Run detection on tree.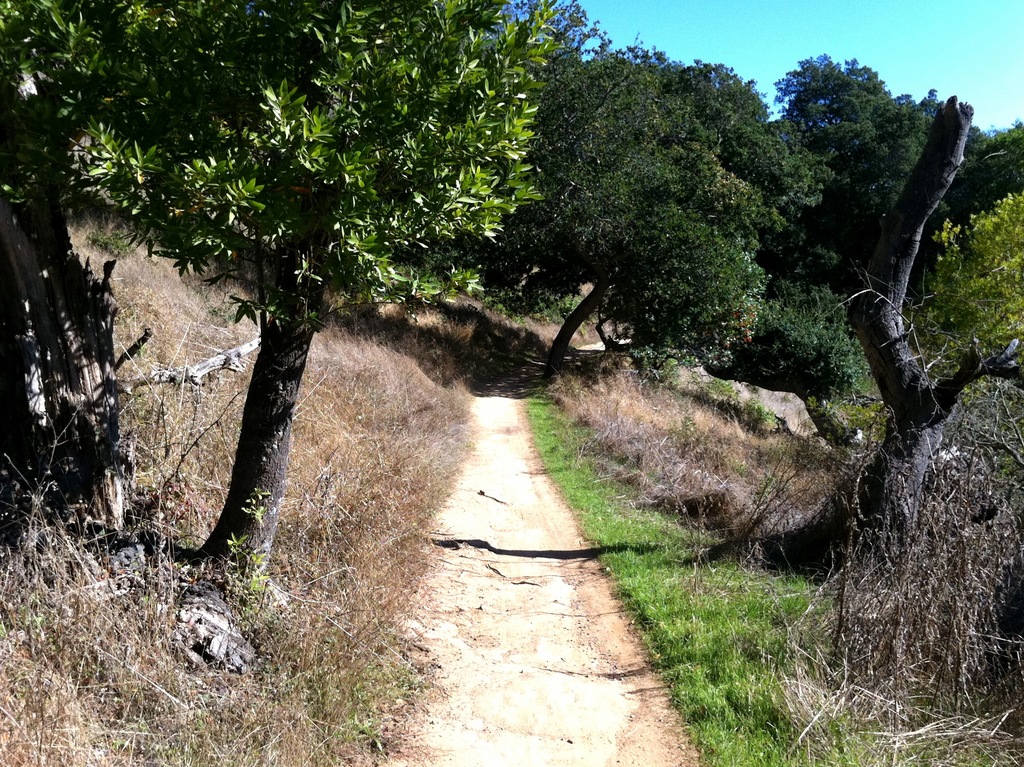
Result: pyautogui.locateOnScreen(947, 122, 1023, 228).
